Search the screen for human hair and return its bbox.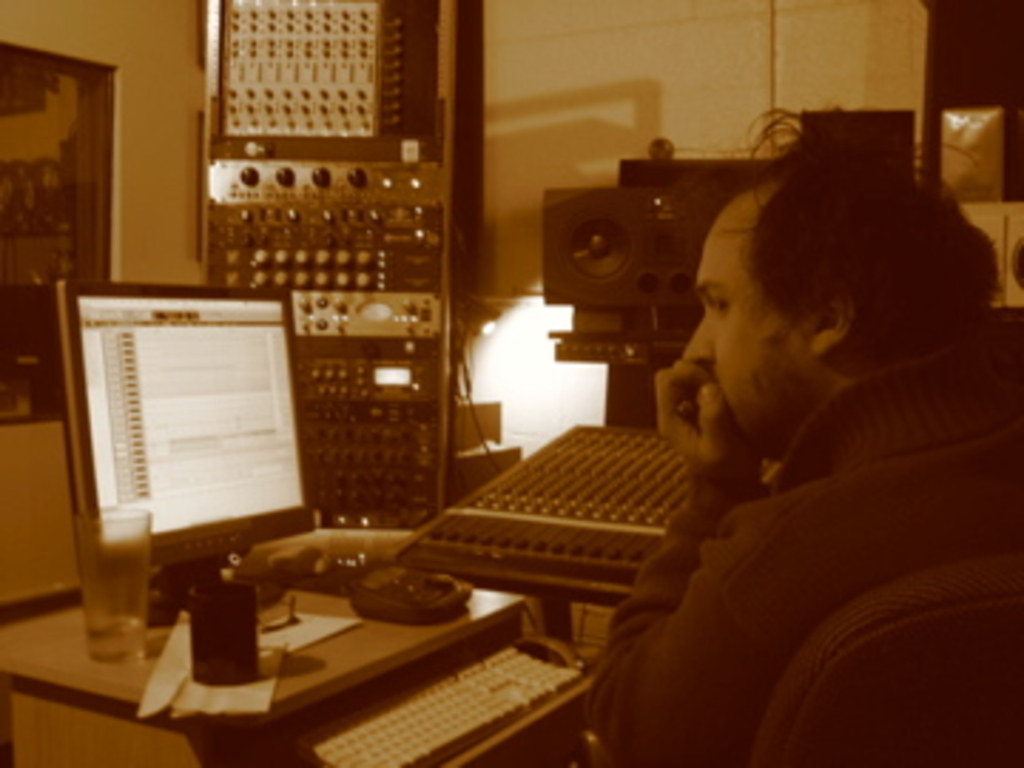
Found: {"left": 734, "top": 102, "right": 1007, "bottom": 375}.
